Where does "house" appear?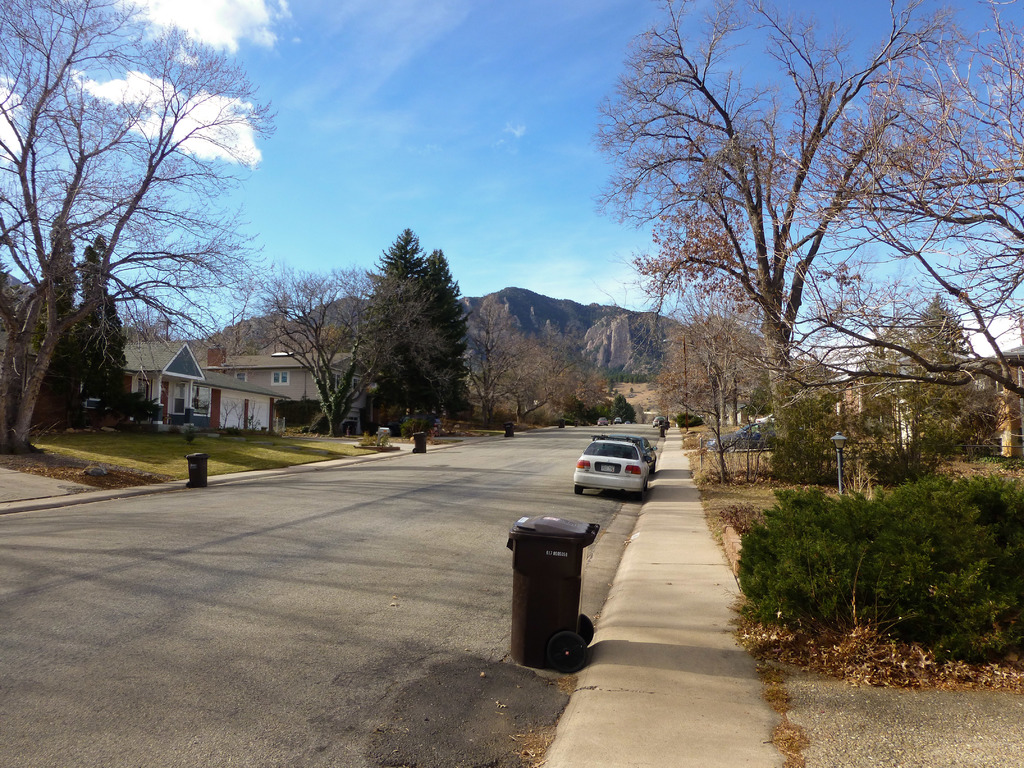
Appears at 191 373 285 430.
